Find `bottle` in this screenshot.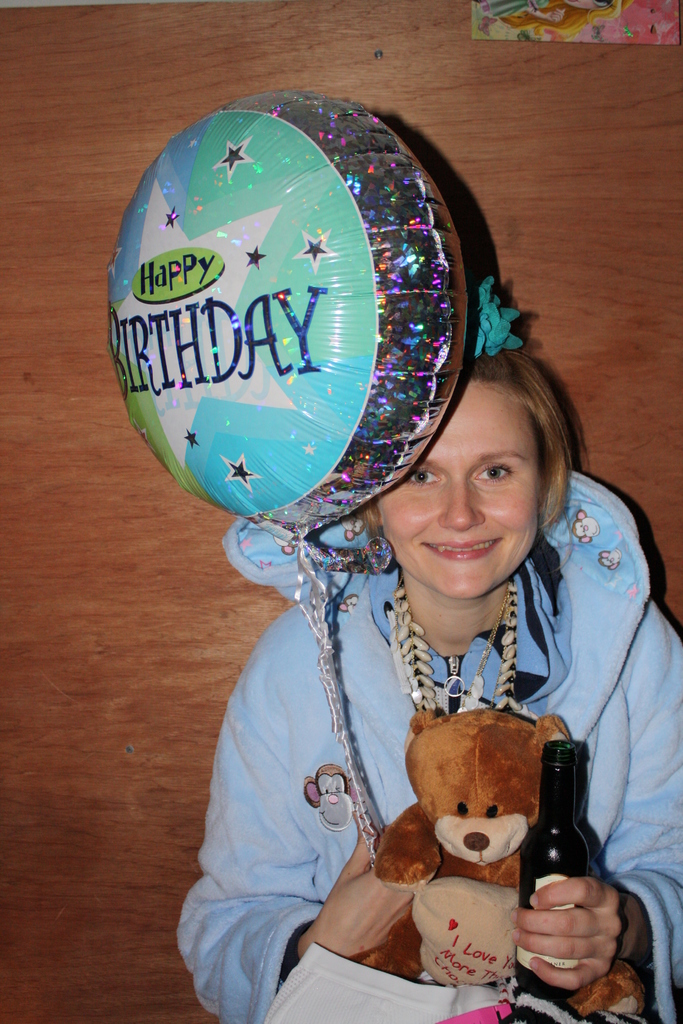
The bounding box for `bottle` is 518/742/588/1007.
